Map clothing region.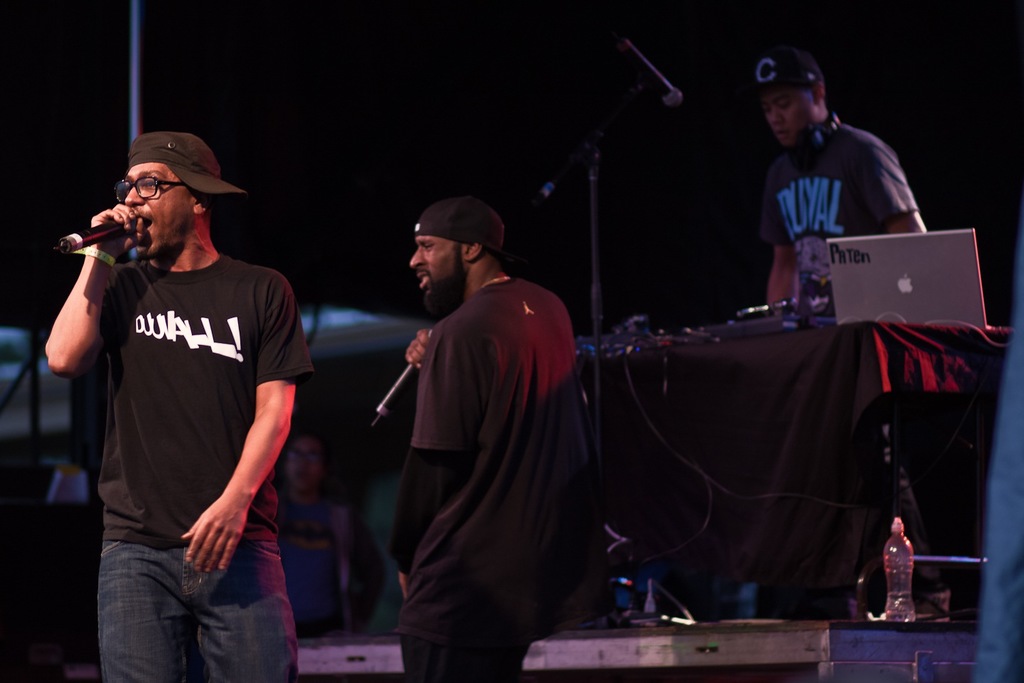
Mapped to detection(65, 161, 294, 656).
